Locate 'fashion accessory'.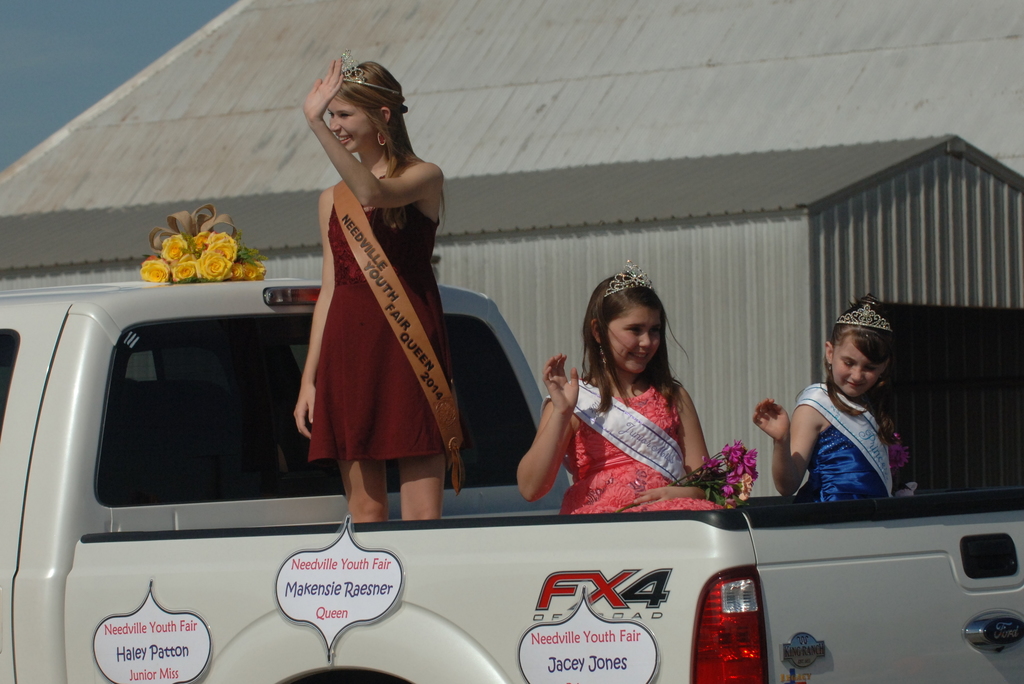
Bounding box: pyautogui.locateOnScreen(343, 65, 401, 88).
